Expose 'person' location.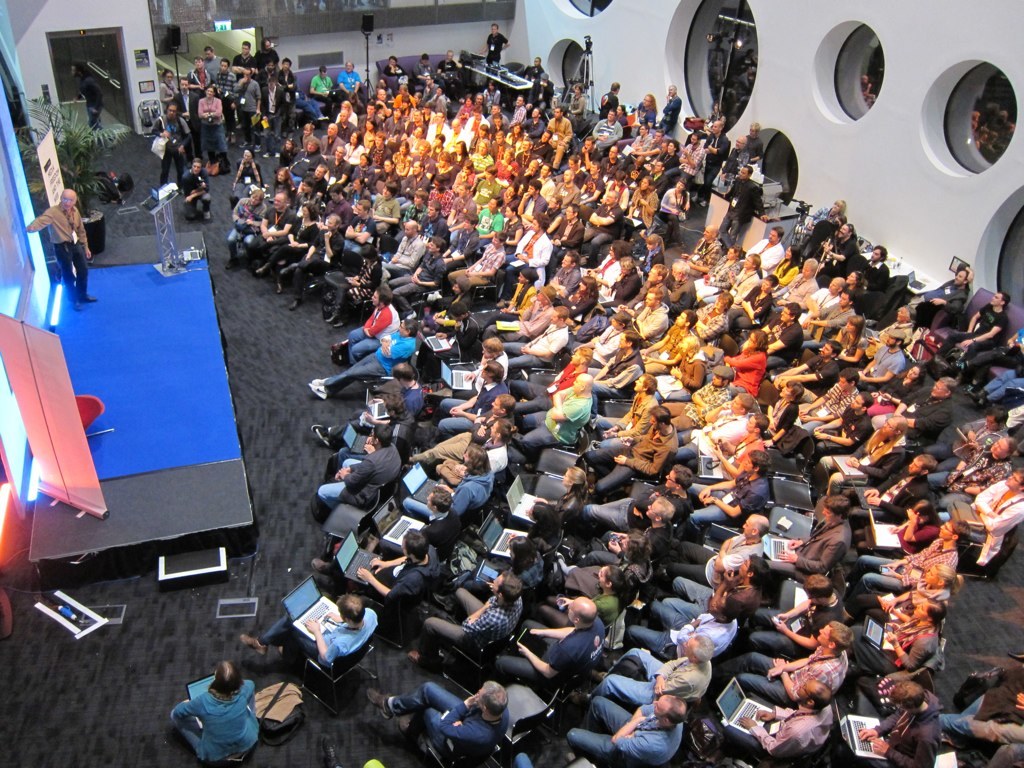
Exposed at 803,199,848,231.
